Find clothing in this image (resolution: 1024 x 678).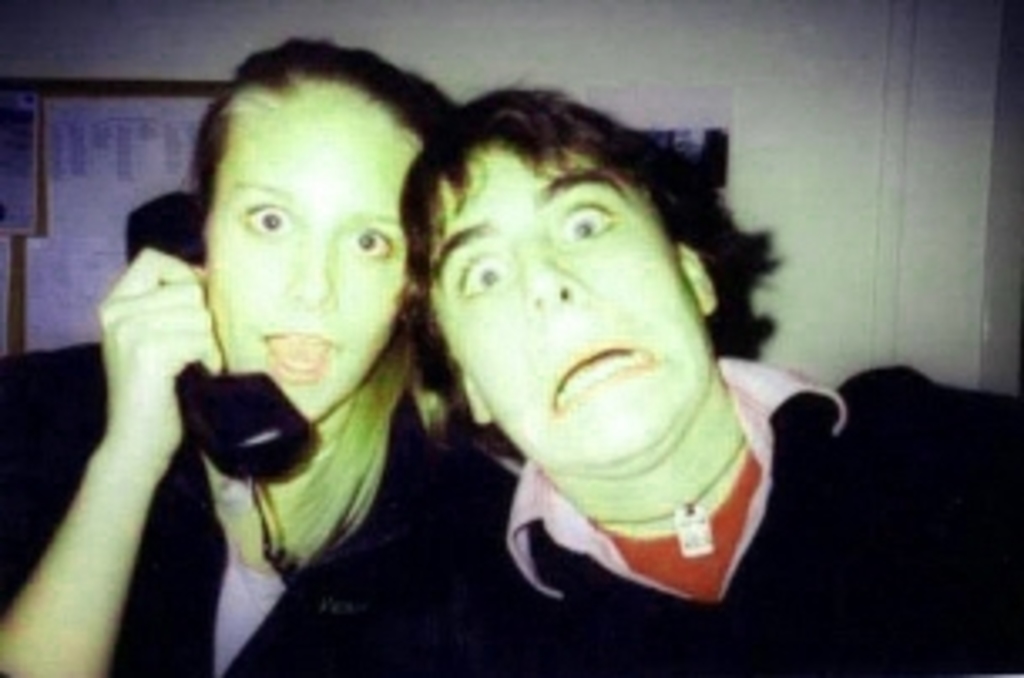
443 356 1021 675.
